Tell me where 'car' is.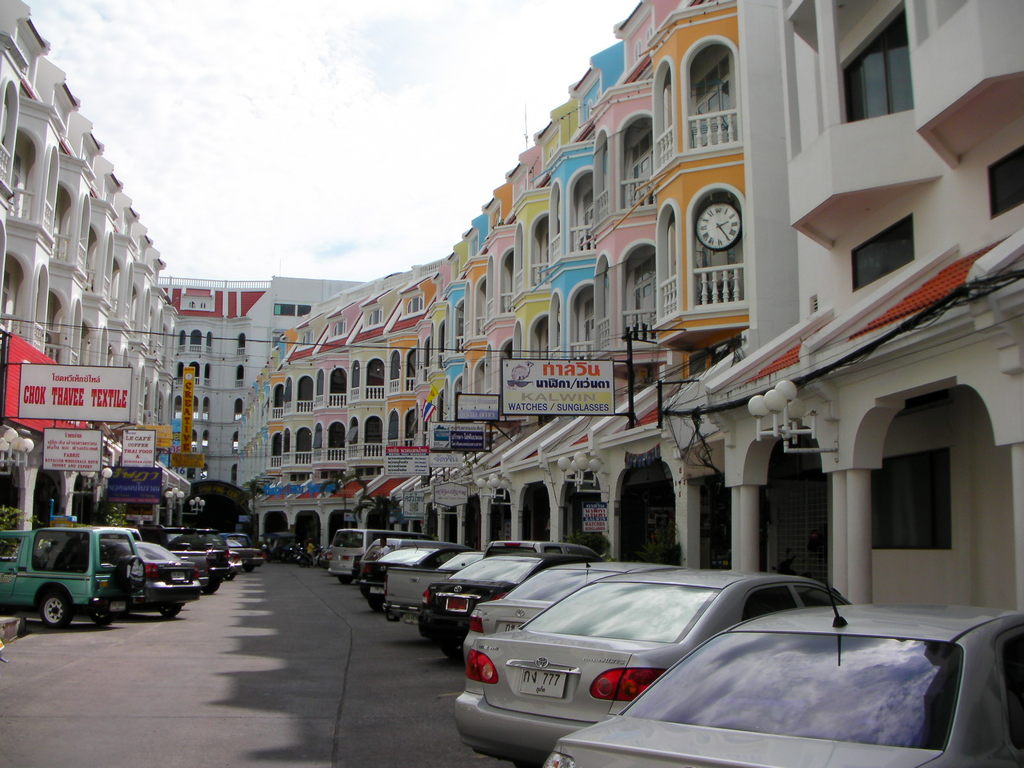
'car' is at select_region(541, 555, 1023, 767).
